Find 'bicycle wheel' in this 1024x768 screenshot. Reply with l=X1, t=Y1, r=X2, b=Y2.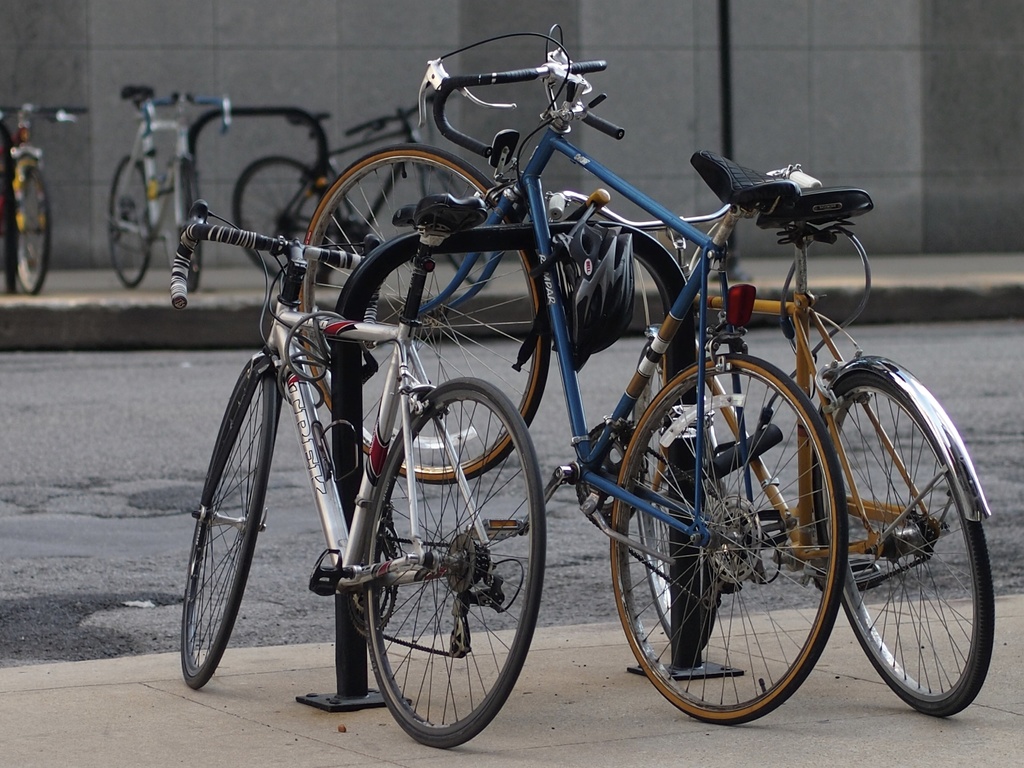
l=178, t=359, r=280, b=690.
